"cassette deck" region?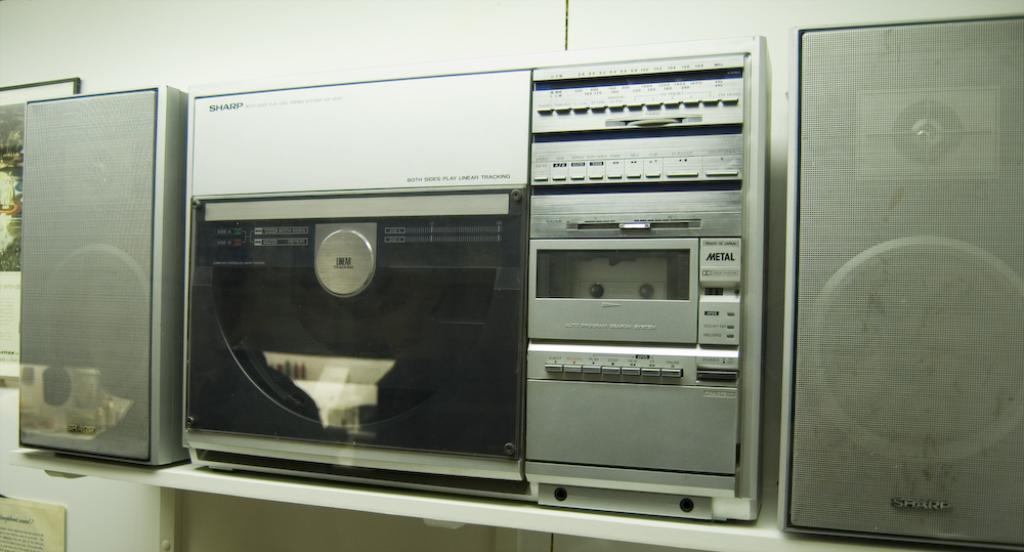
[20, 0, 1023, 550]
